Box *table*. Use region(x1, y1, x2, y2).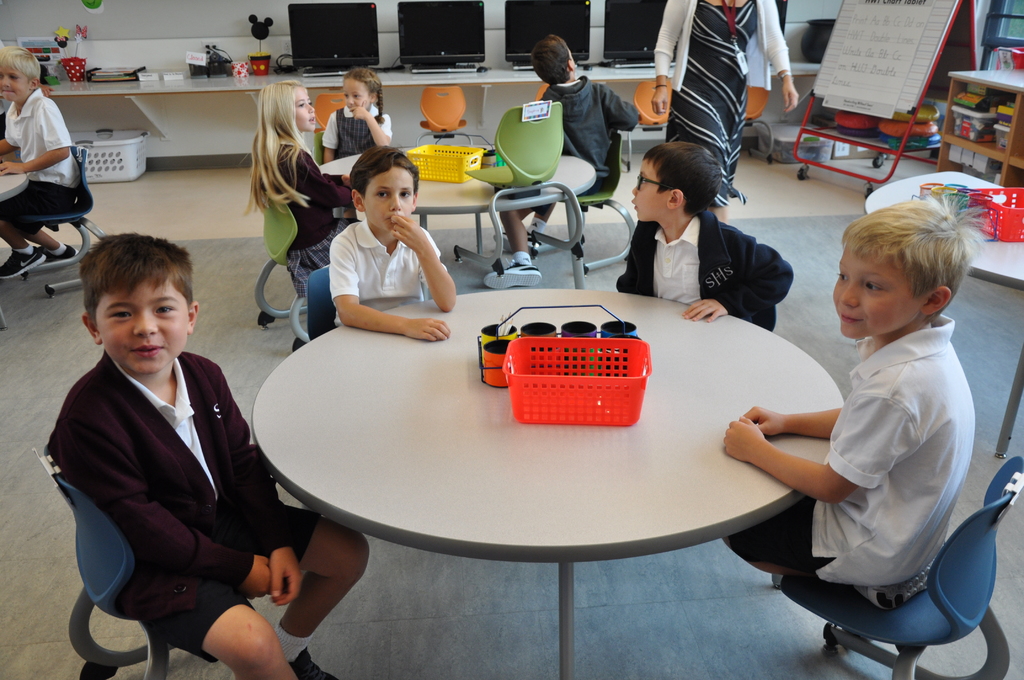
region(860, 161, 1023, 487).
